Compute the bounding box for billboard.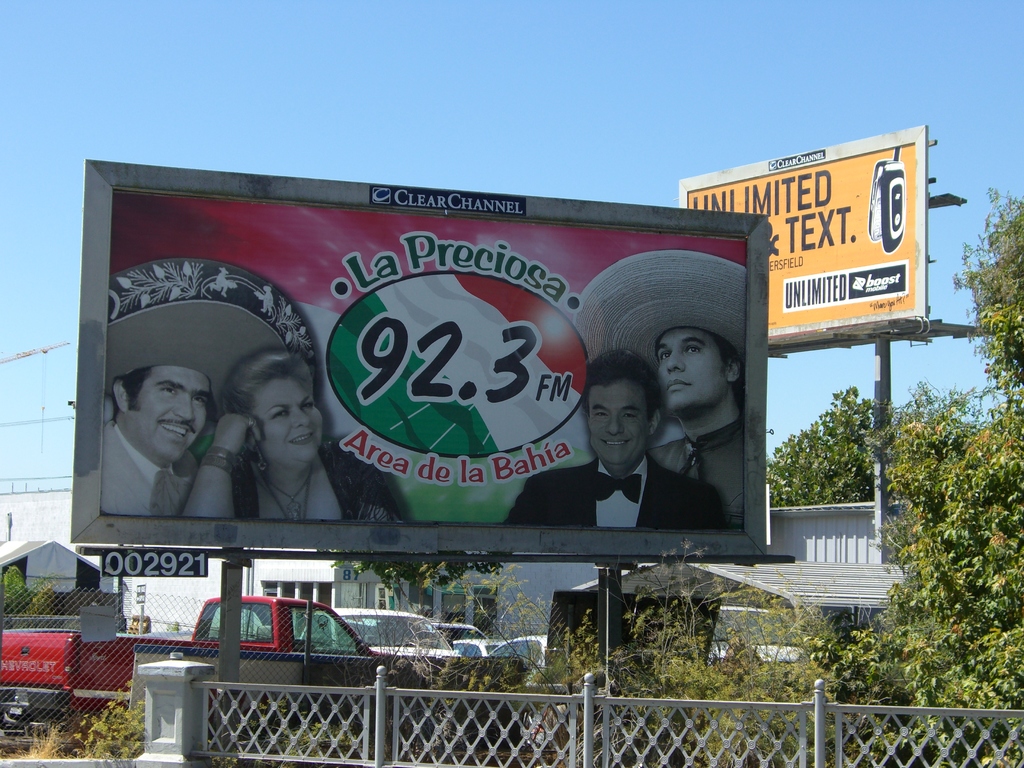
locate(102, 196, 746, 532).
